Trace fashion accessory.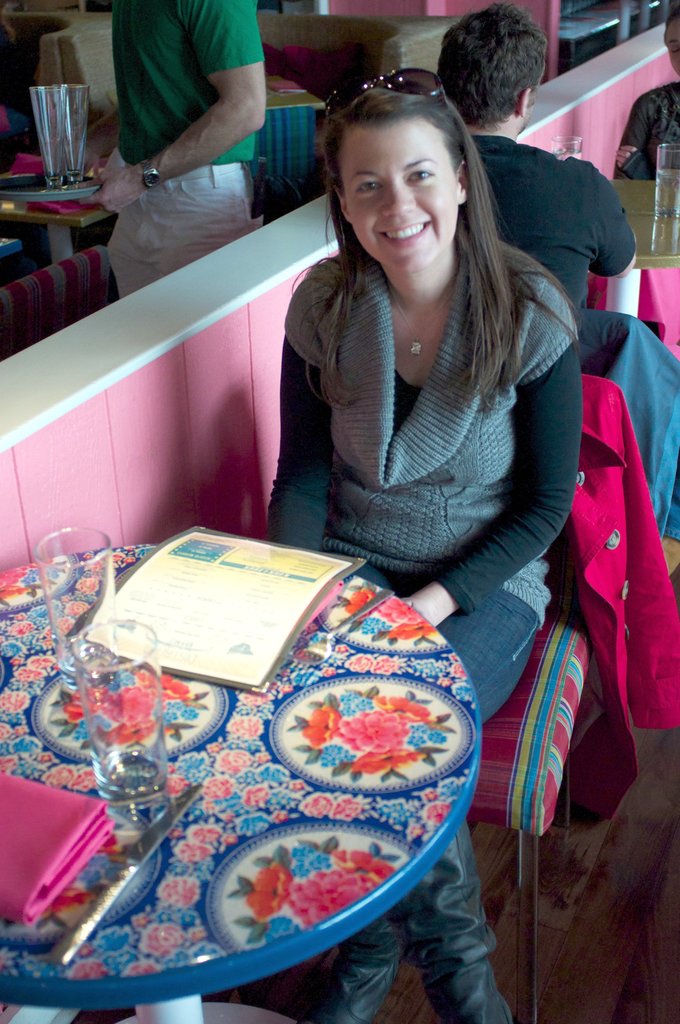
Traced to pyautogui.locateOnScreen(140, 150, 166, 190).
